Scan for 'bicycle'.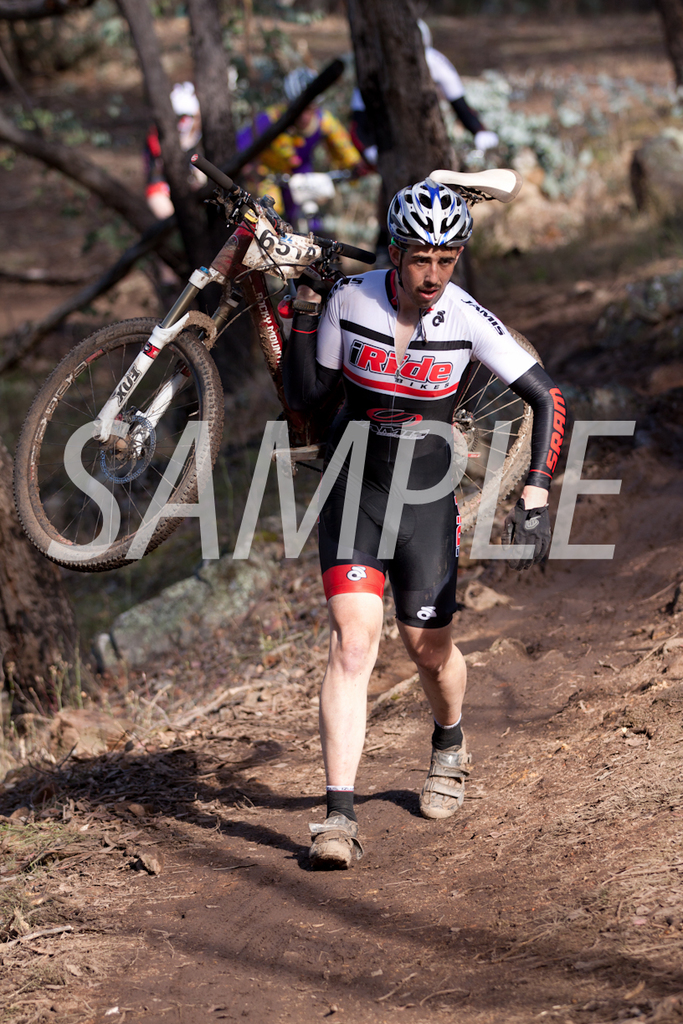
Scan result: {"left": 375, "top": 134, "right": 493, "bottom": 301}.
